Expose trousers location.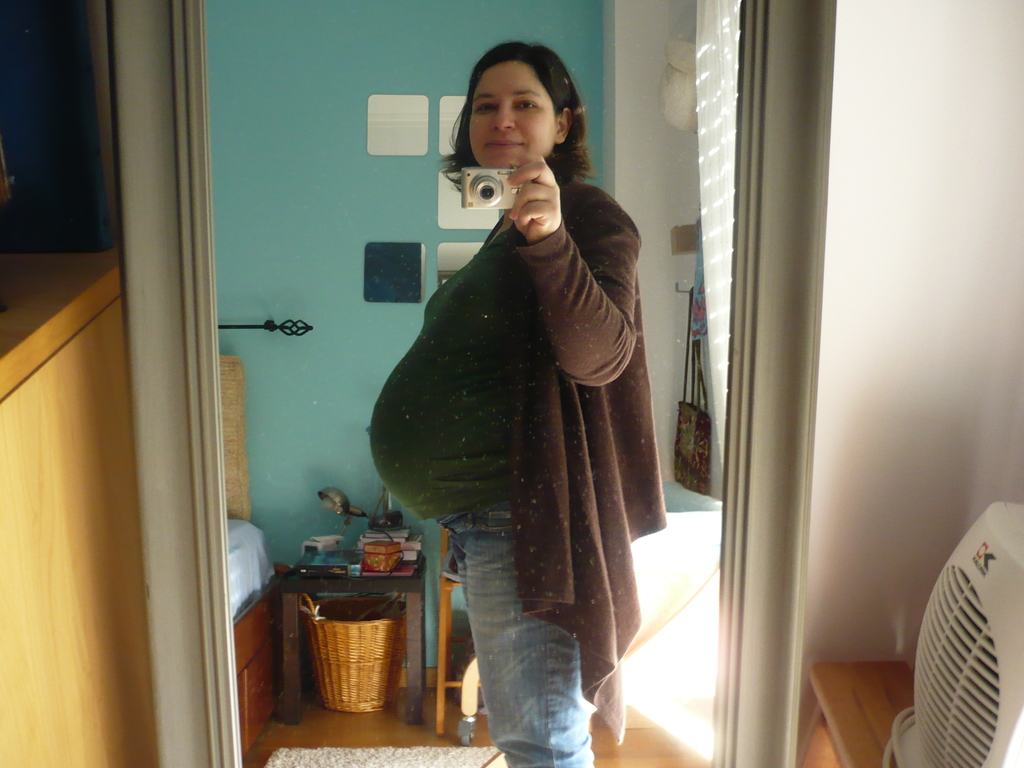
Exposed at left=432, top=515, right=595, bottom=767.
